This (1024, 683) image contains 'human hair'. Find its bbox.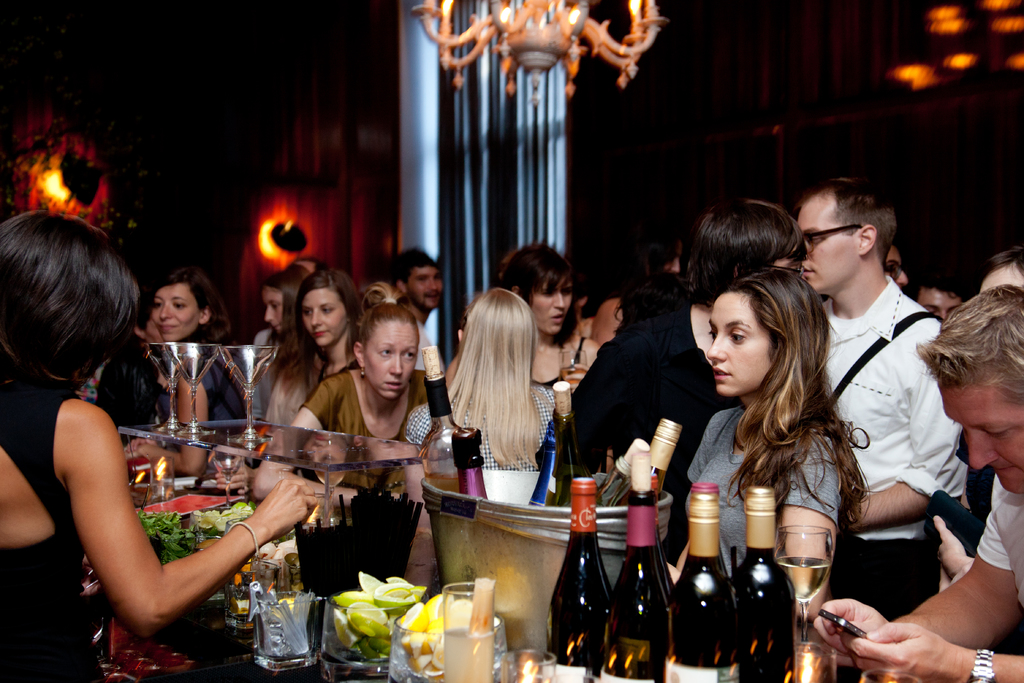
detection(796, 178, 899, 254).
